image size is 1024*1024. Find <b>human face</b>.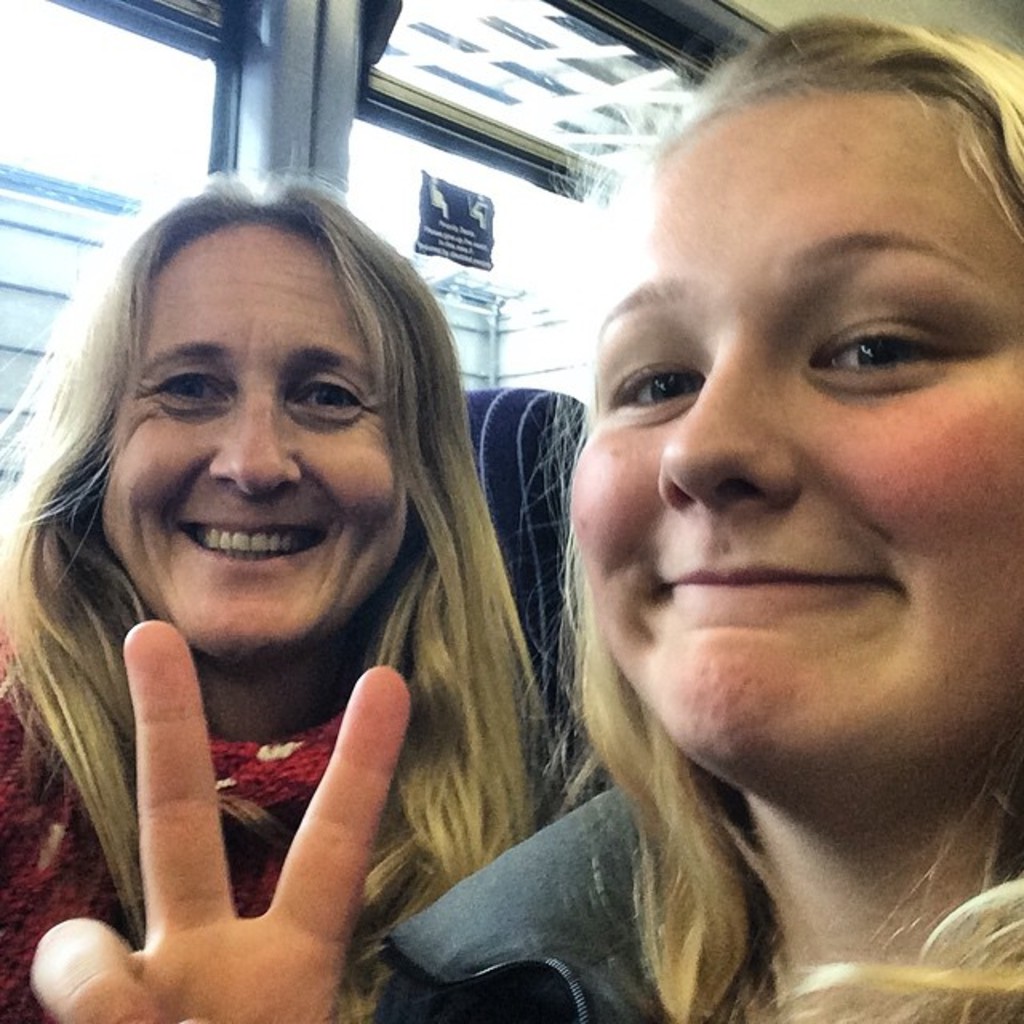
(left=568, top=94, right=1022, bottom=778).
